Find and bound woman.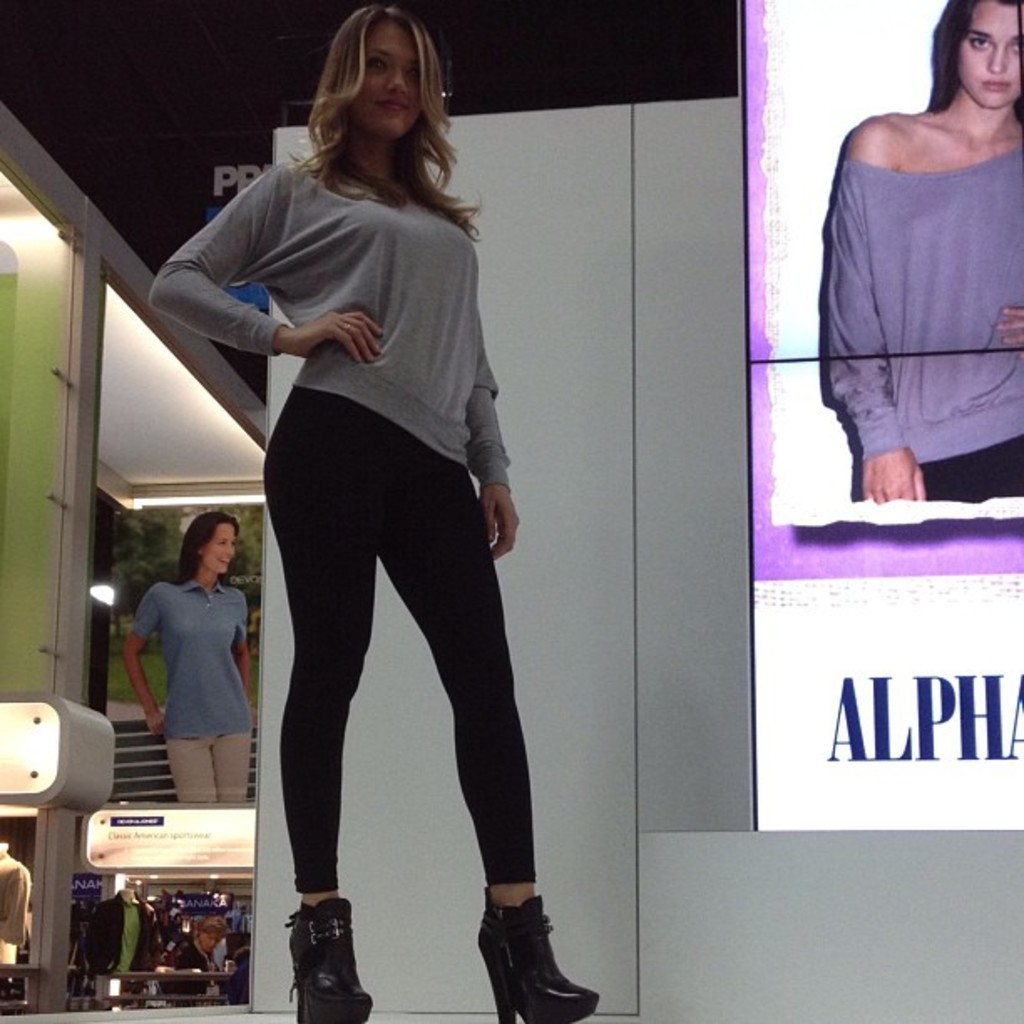
Bound: bbox=[815, 0, 1022, 502].
